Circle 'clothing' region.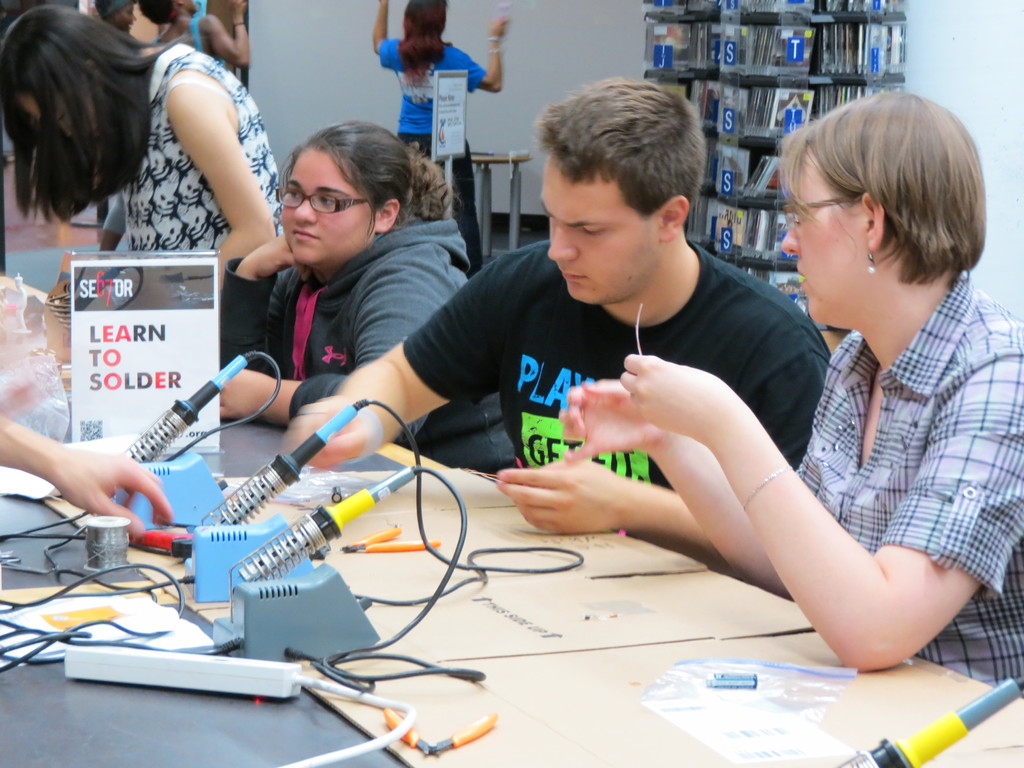
Region: 124, 49, 289, 269.
